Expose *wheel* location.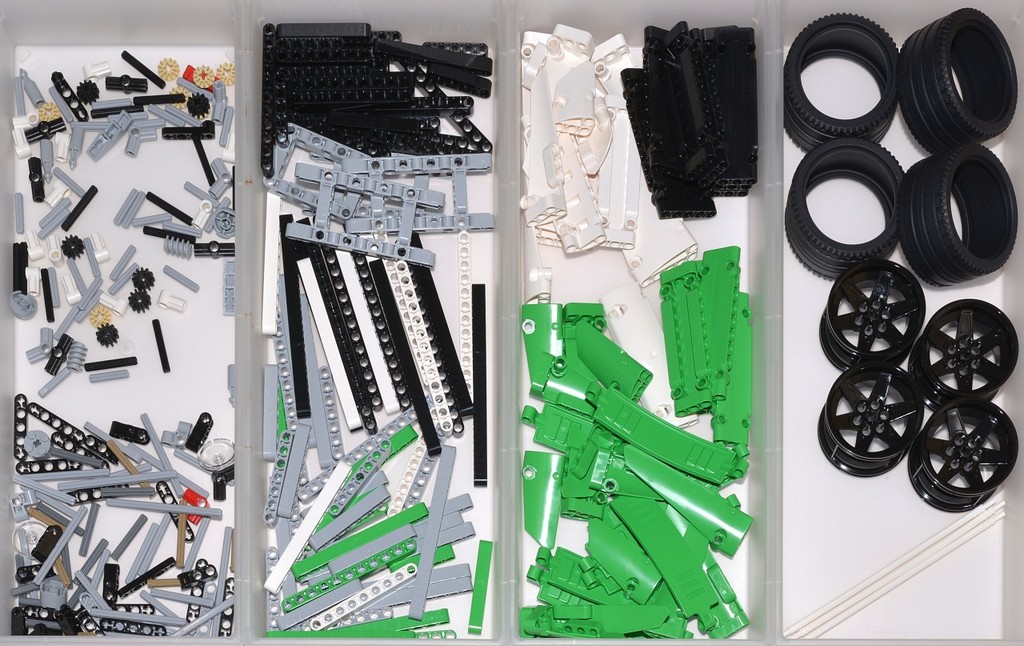
Exposed at bbox=(818, 365, 929, 479).
